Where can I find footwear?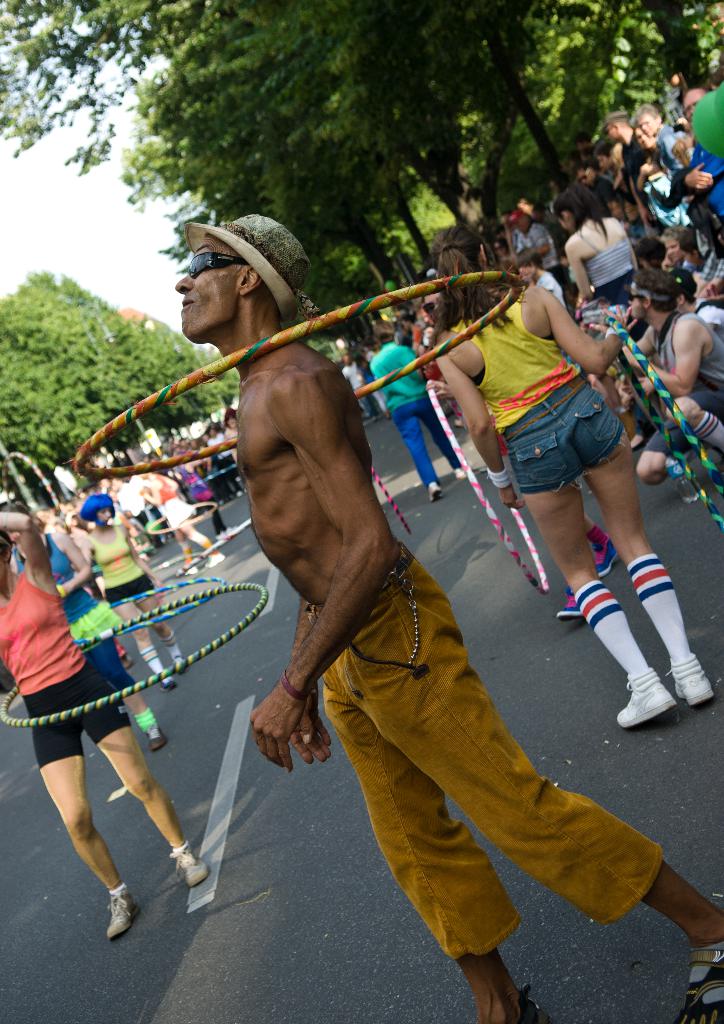
You can find it at (146,724,165,753).
